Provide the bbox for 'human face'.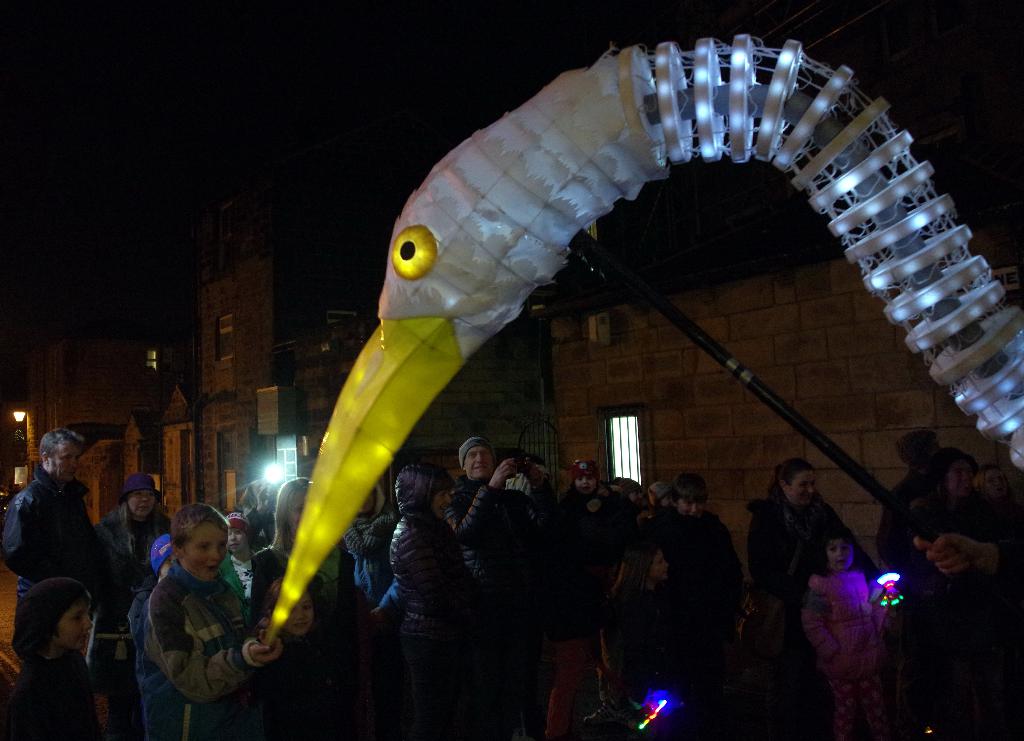
x1=827 y1=537 x2=856 y2=575.
